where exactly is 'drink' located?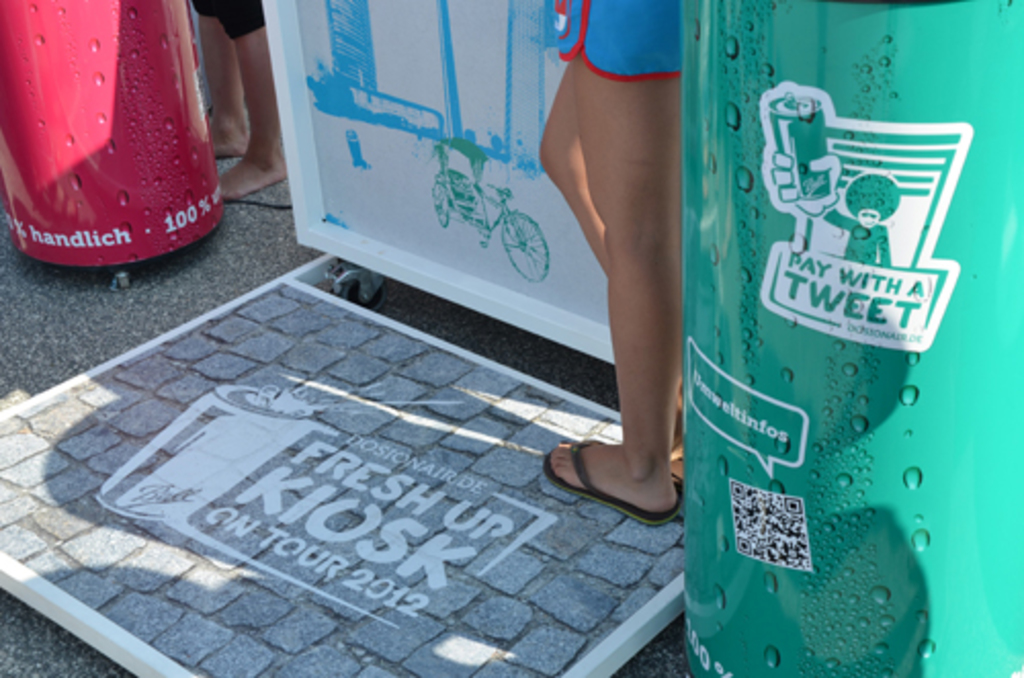
Its bounding box is [left=6, top=6, right=227, bottom=248].
